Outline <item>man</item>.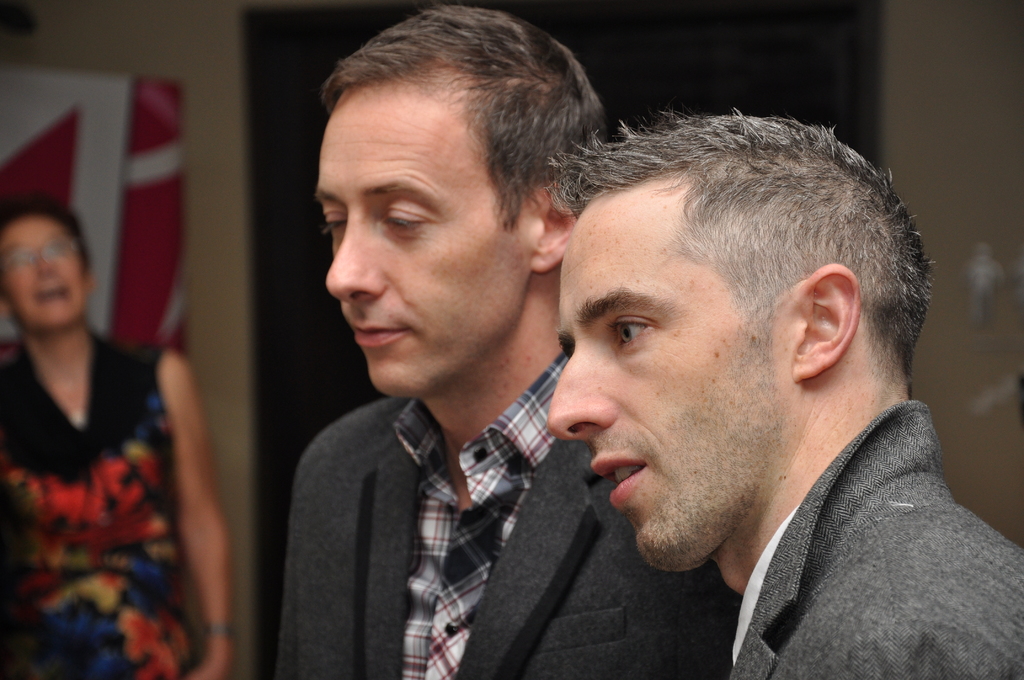
Outline: [544,106,1023,679].
